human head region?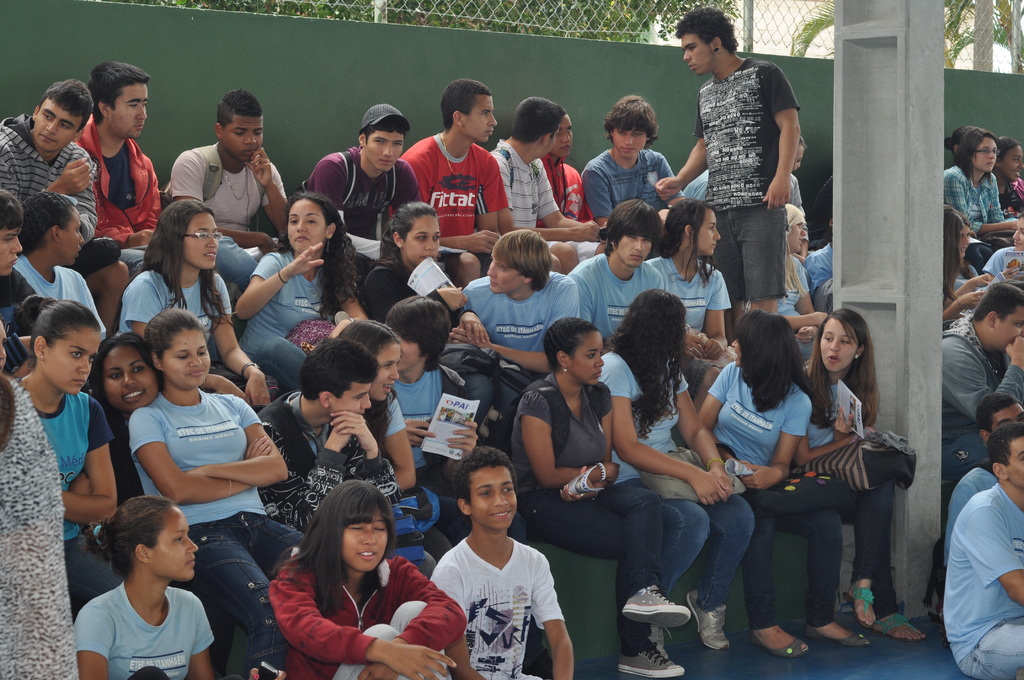
region(602, 204, 663, 264)
